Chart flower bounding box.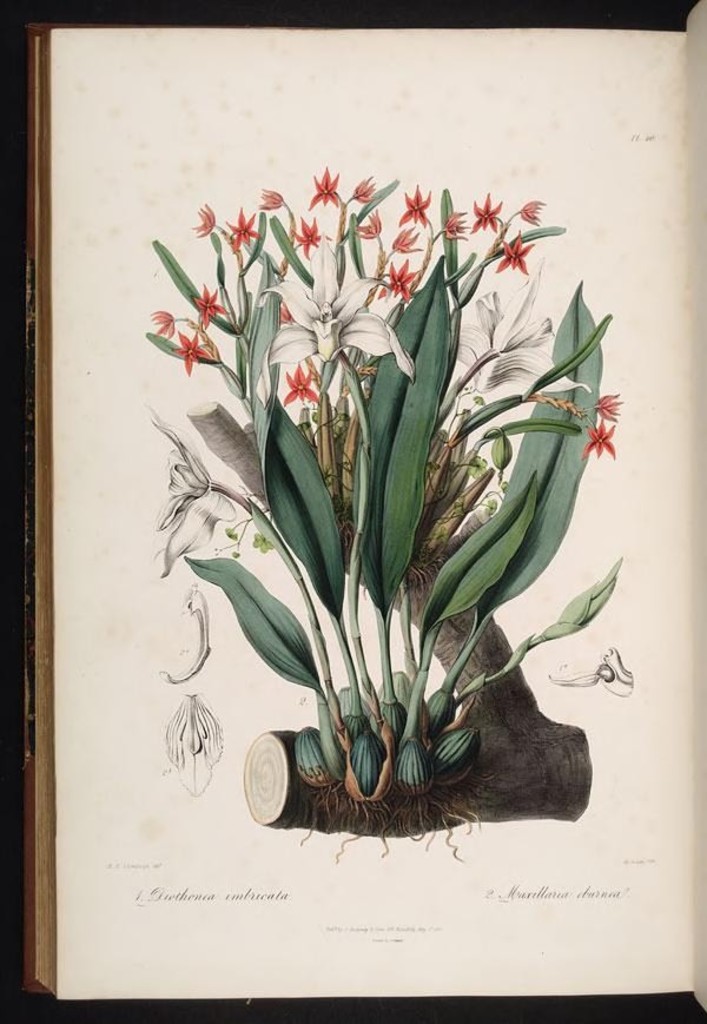
Charted: [left=515, top=199, right=549, bottom=225].
